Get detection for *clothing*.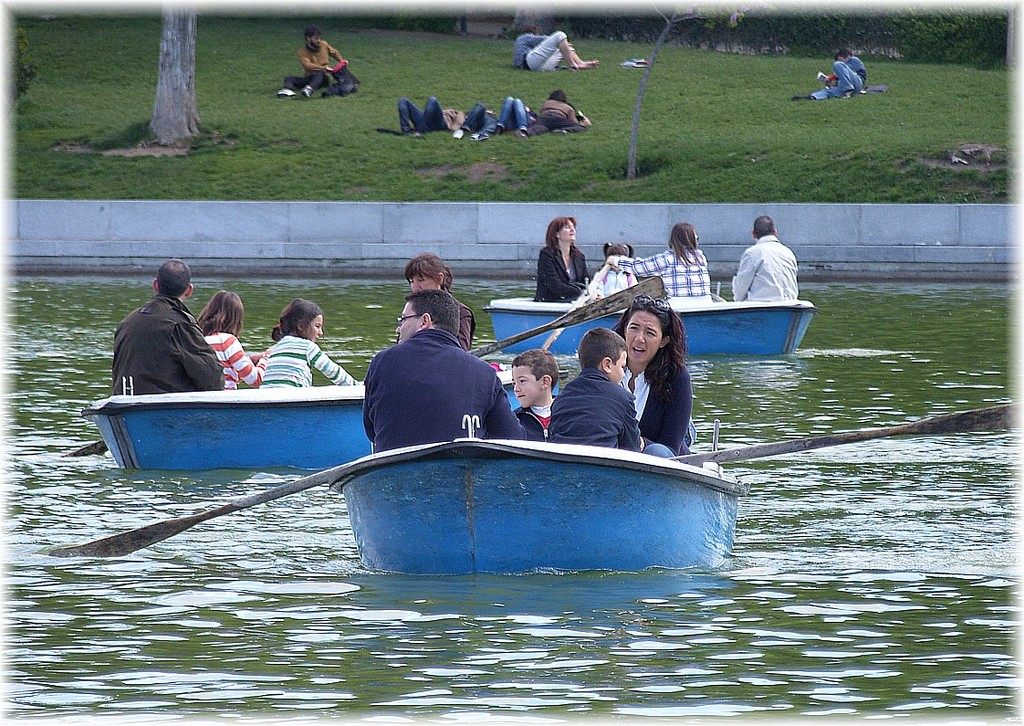
Detection: {"left": 206, "top": 330, "right": 264, "bottom": 388}.
